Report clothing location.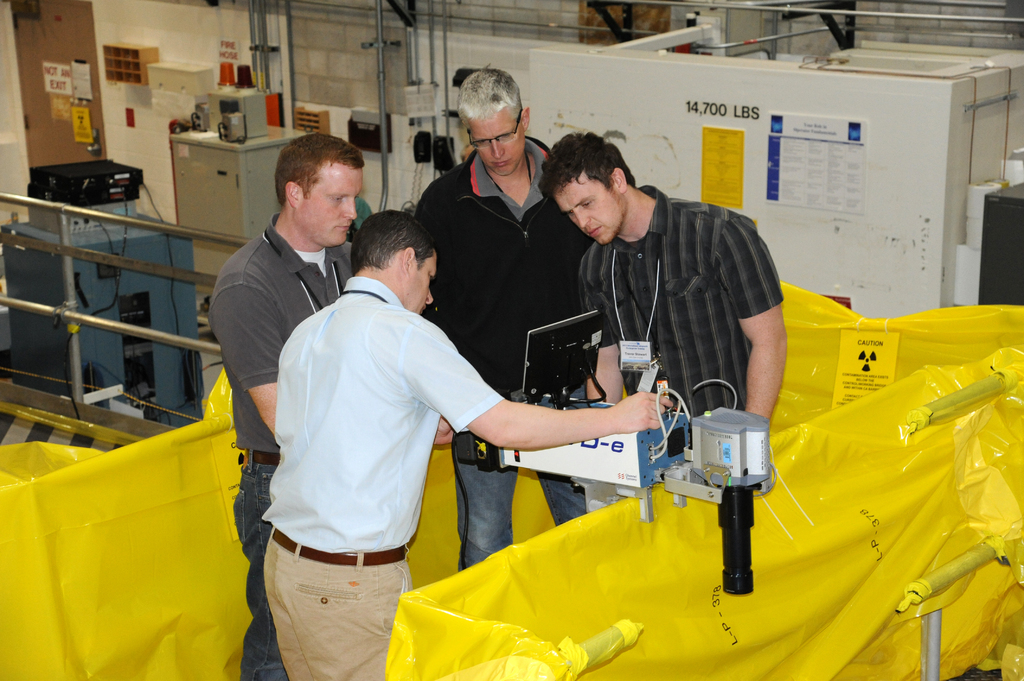
Report: crop(576, 180, 786, 412).
